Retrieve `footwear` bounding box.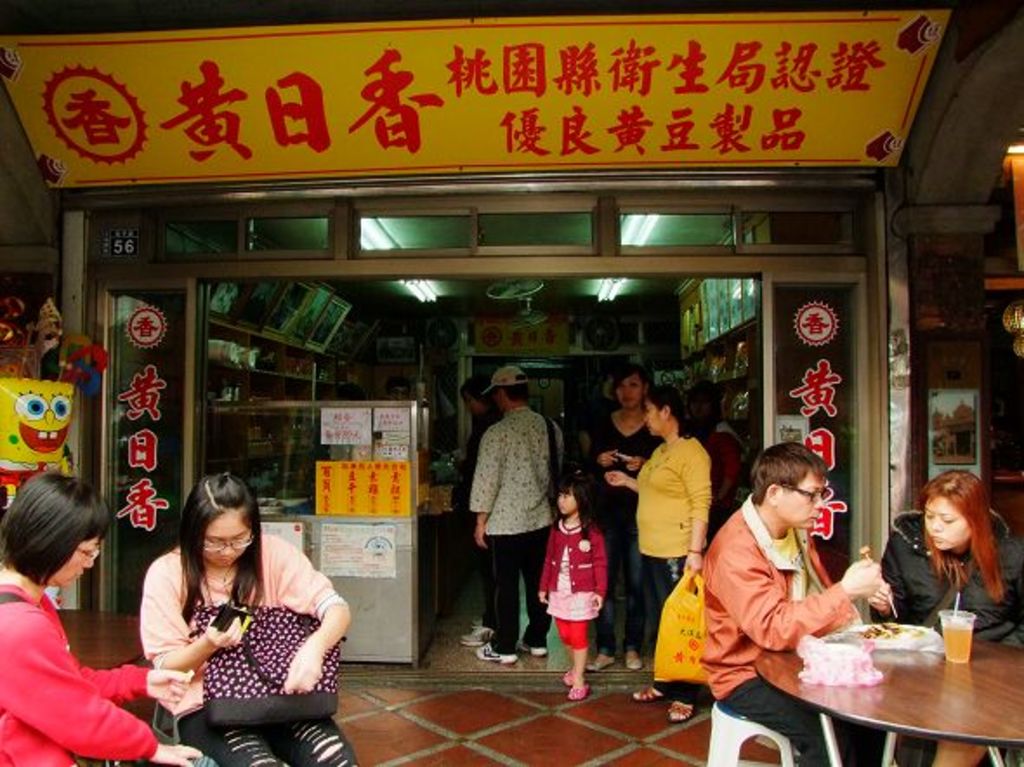
Bounding box: Rect(568, 684, 588, 701).
